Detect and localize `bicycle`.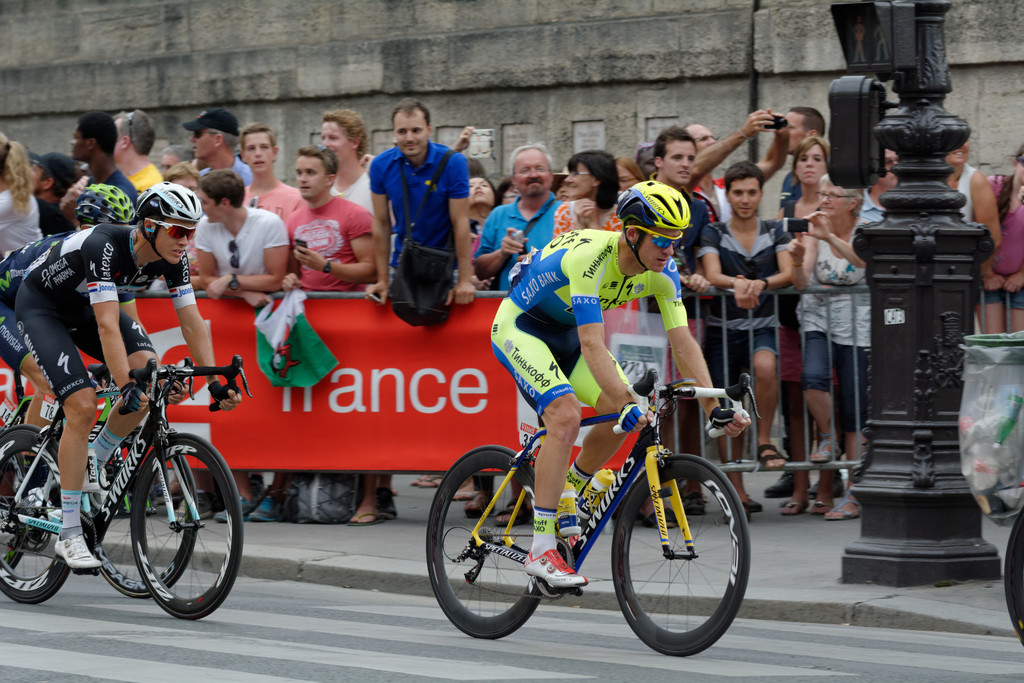
Localized at Rect(419, 354, 748, 634).
